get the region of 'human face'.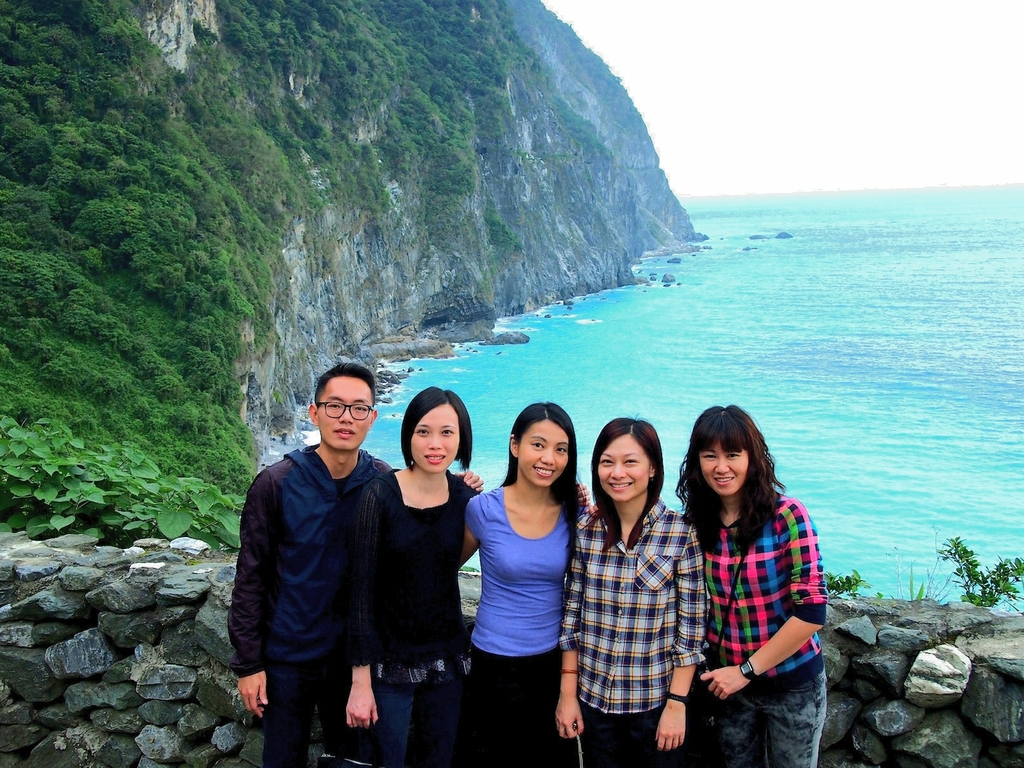
x1=700 y1=439 x2=748 y2=496.
